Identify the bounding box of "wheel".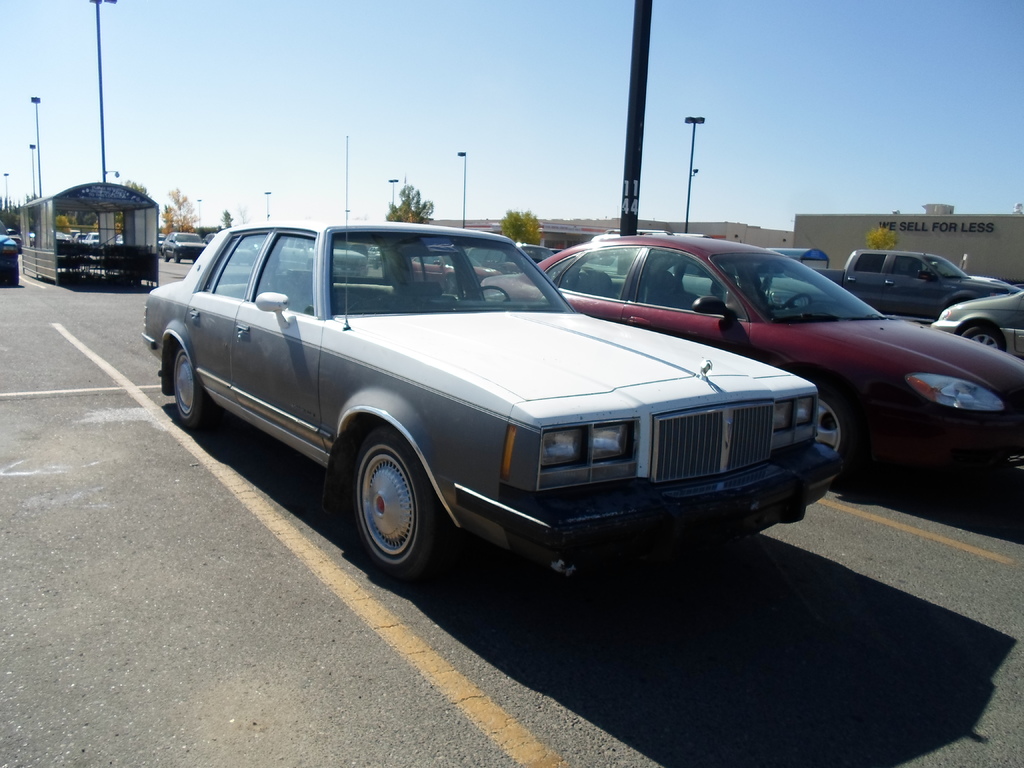
(468,285,513,303).
